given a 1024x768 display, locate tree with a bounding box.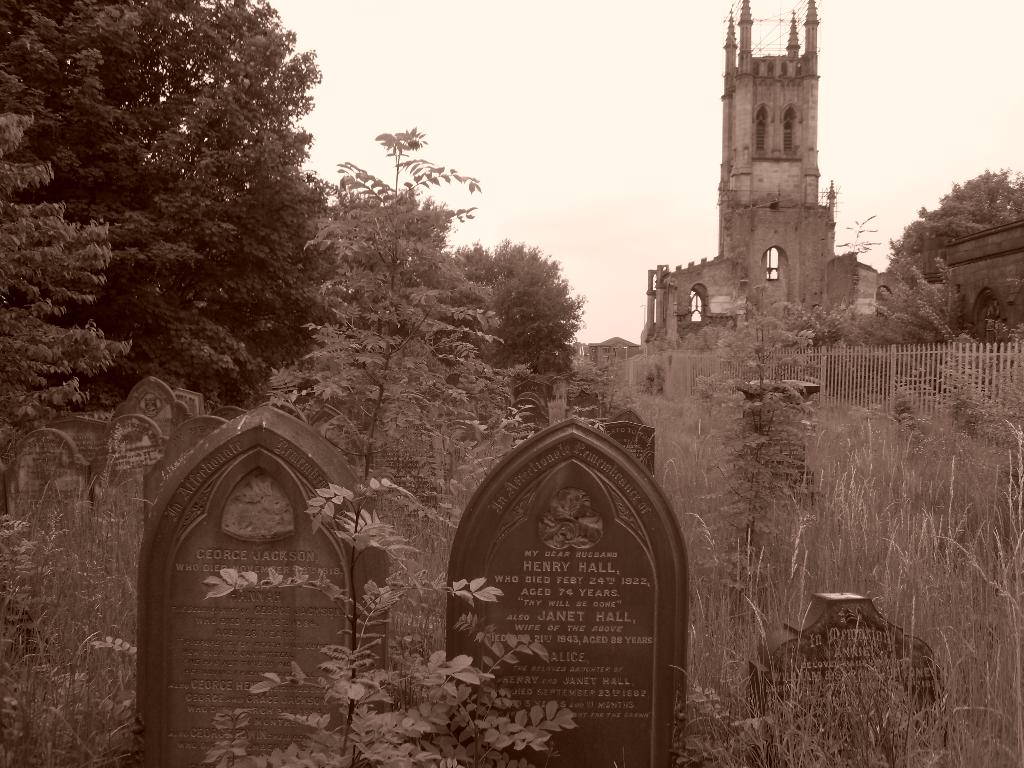
Located: left=452, top=220, right=599, bottom=399.
